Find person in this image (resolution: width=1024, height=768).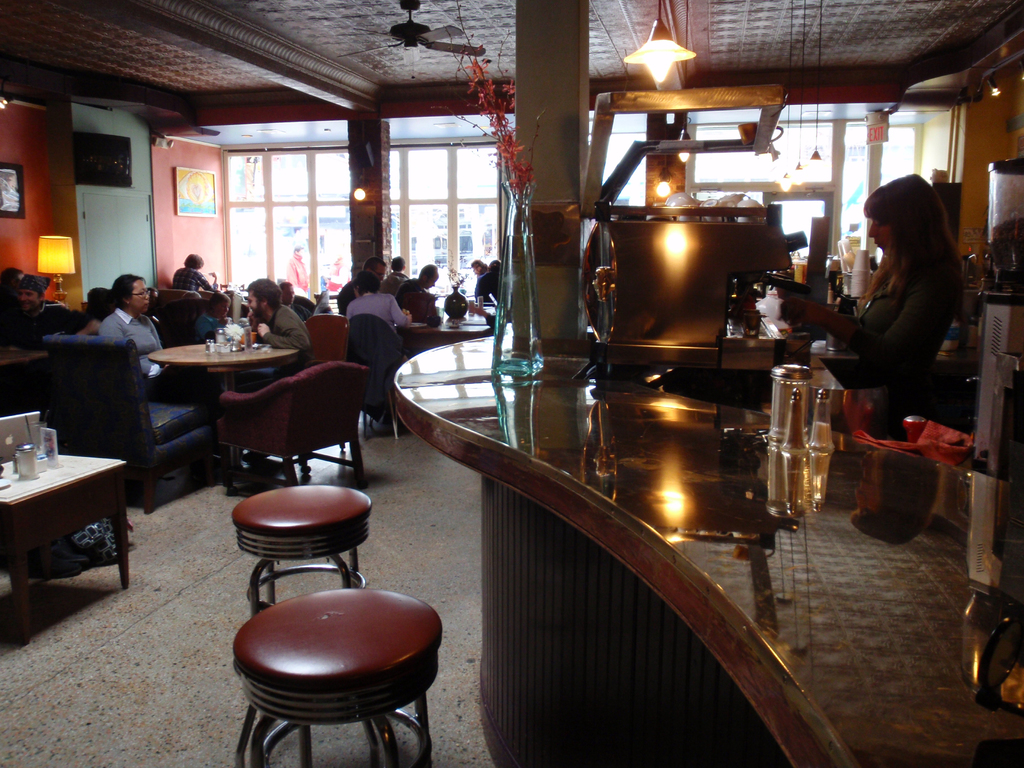
{"left": 785, "top": 172, "right": 979, "bottom": 401}.
